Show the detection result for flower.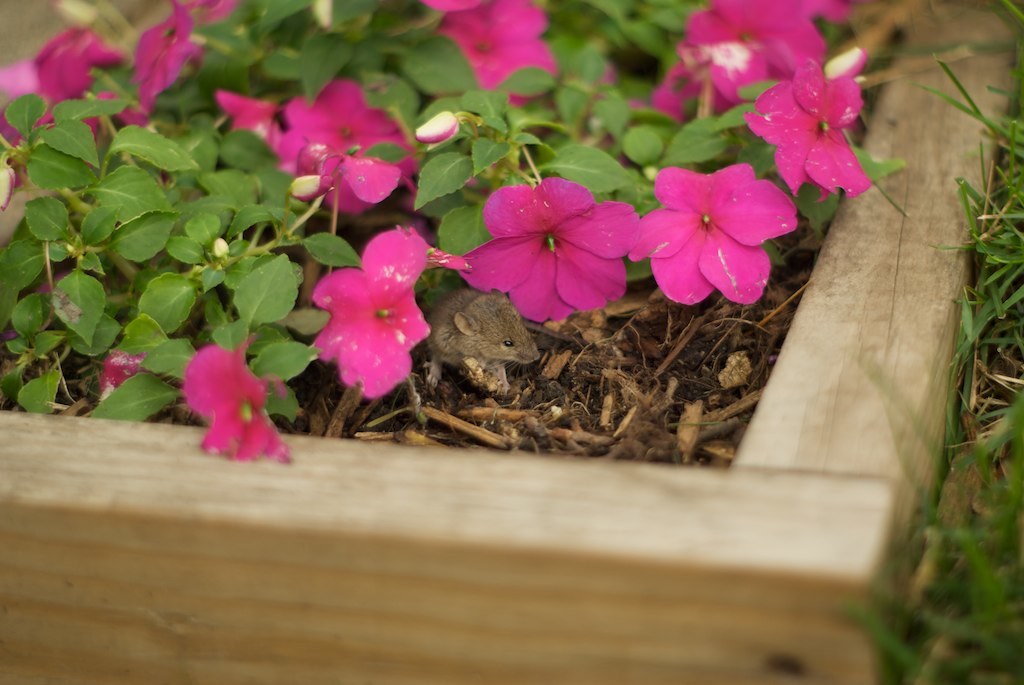
x1=616, y1=160, x2=805, y2=311.
